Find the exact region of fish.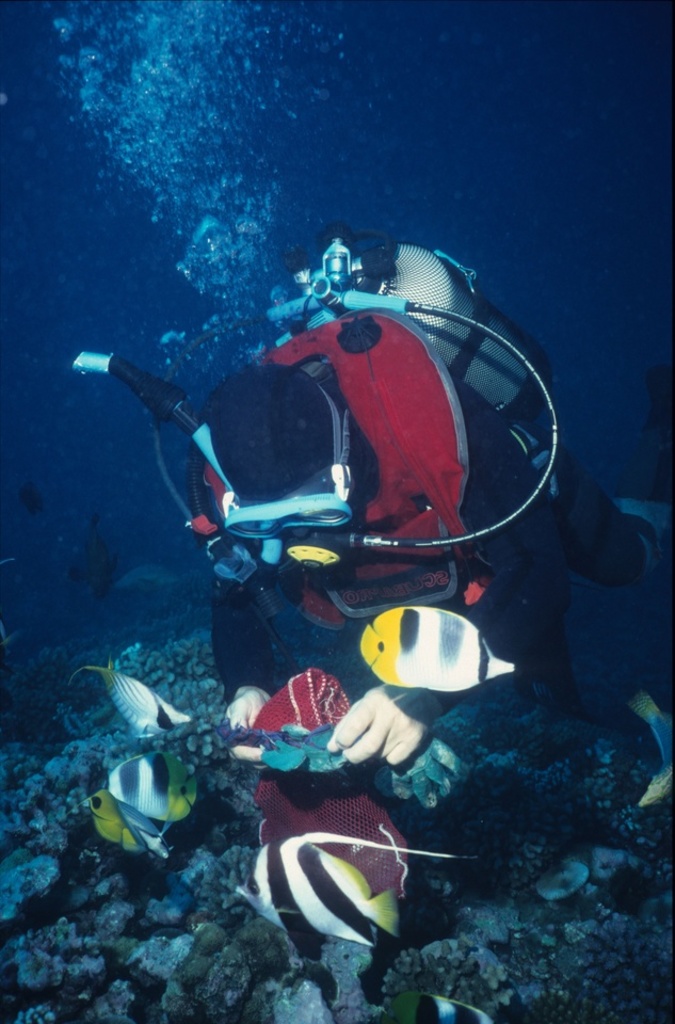
Exact region: pyautogui.locateOnScreen(359, 594, 516, 693).
